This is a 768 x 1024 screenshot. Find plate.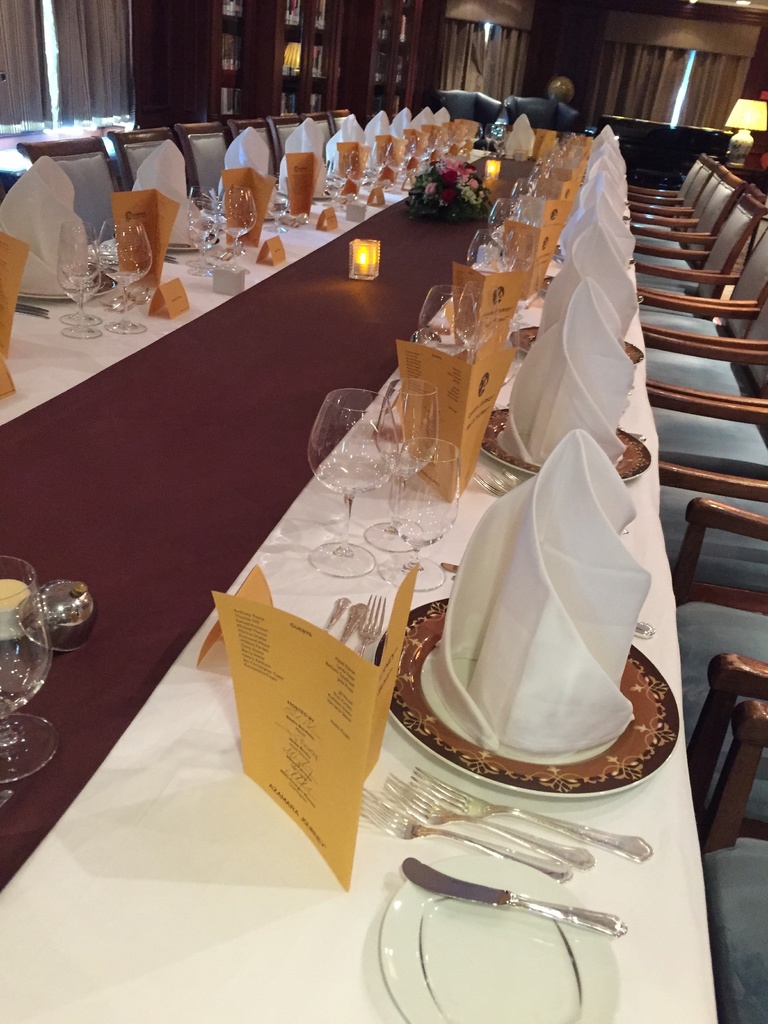
Bounding box: [left=372, top=598, right=680, bottom=797].
